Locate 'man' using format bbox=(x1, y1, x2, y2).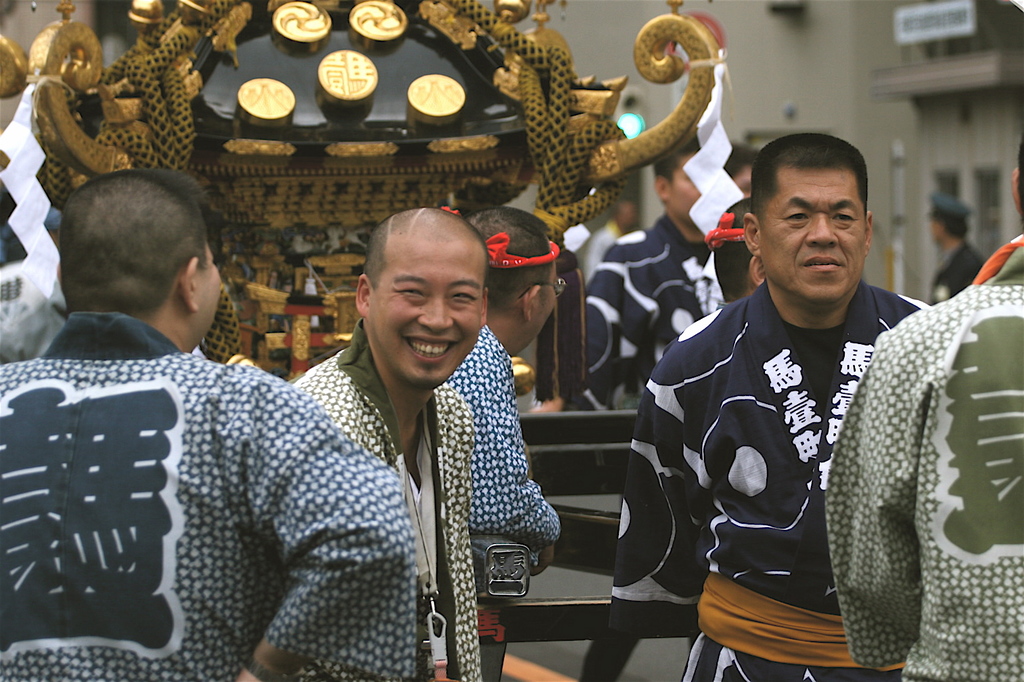
bbox=(828, 140, 1023, 681).
